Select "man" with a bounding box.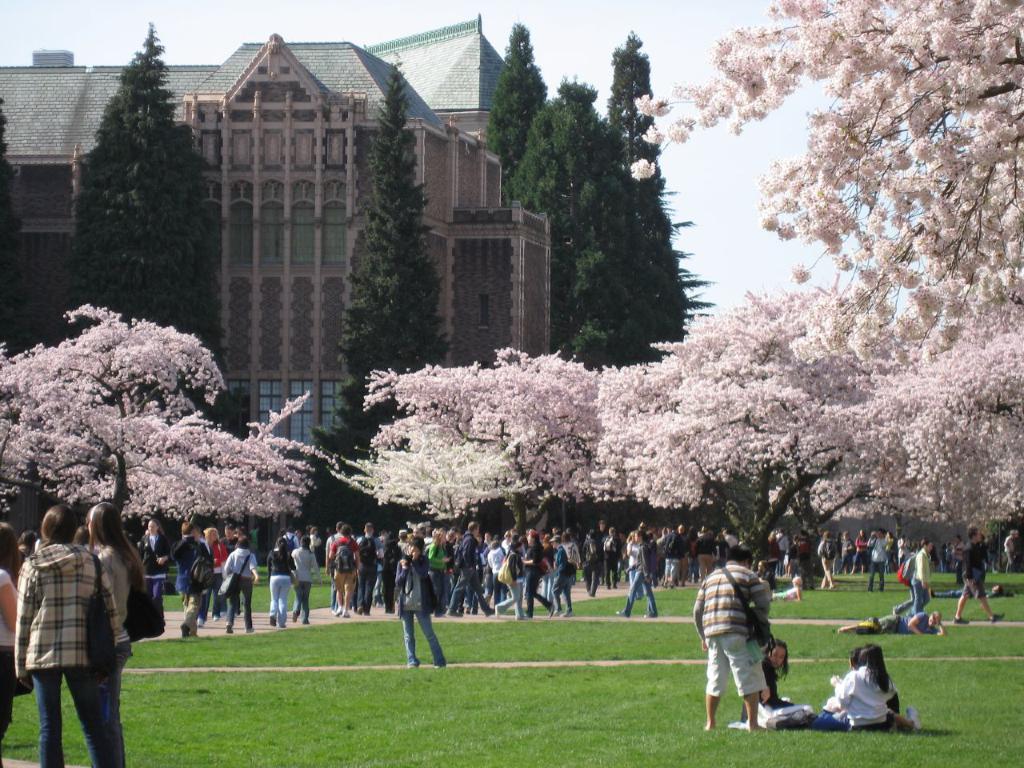
left=354, top=525, right=384, bottom=618.
